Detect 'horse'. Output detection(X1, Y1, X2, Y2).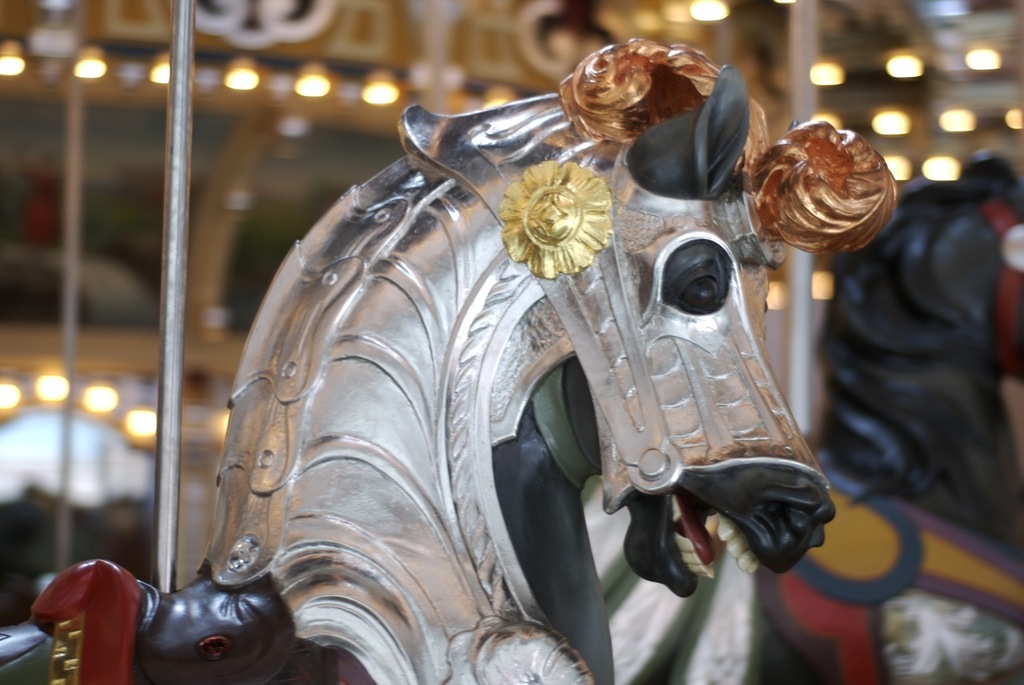
detection(0, 38, 901, 684).
